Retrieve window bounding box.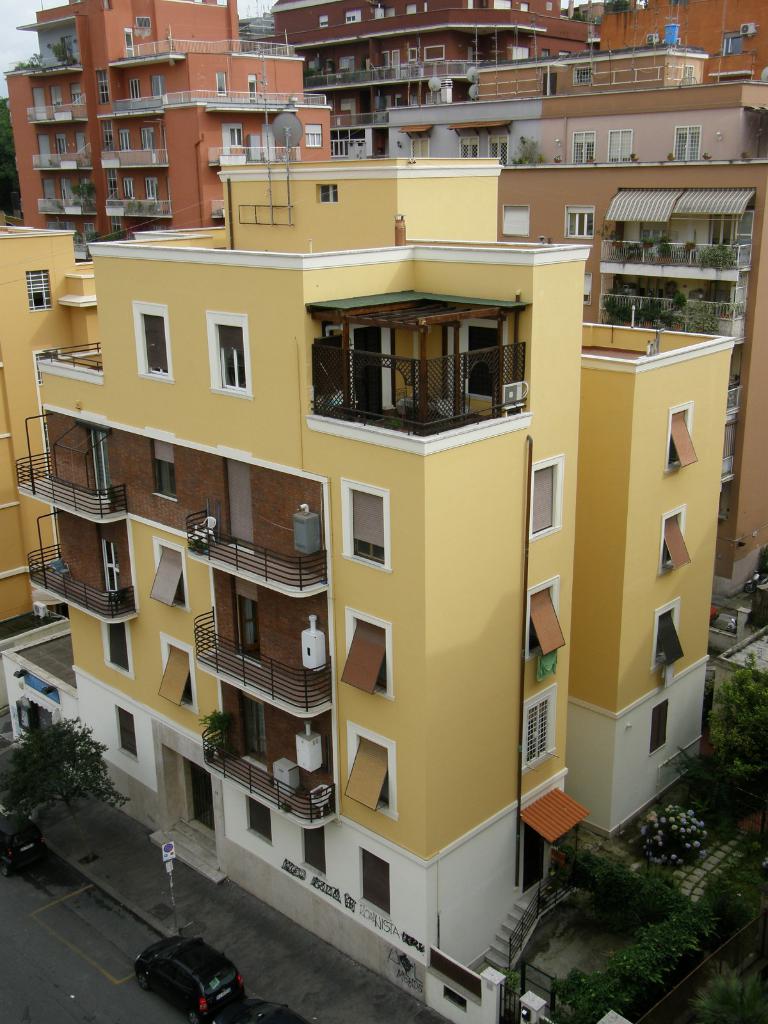
Bounding box: left=149, top=455, right=175, bottom=497.
